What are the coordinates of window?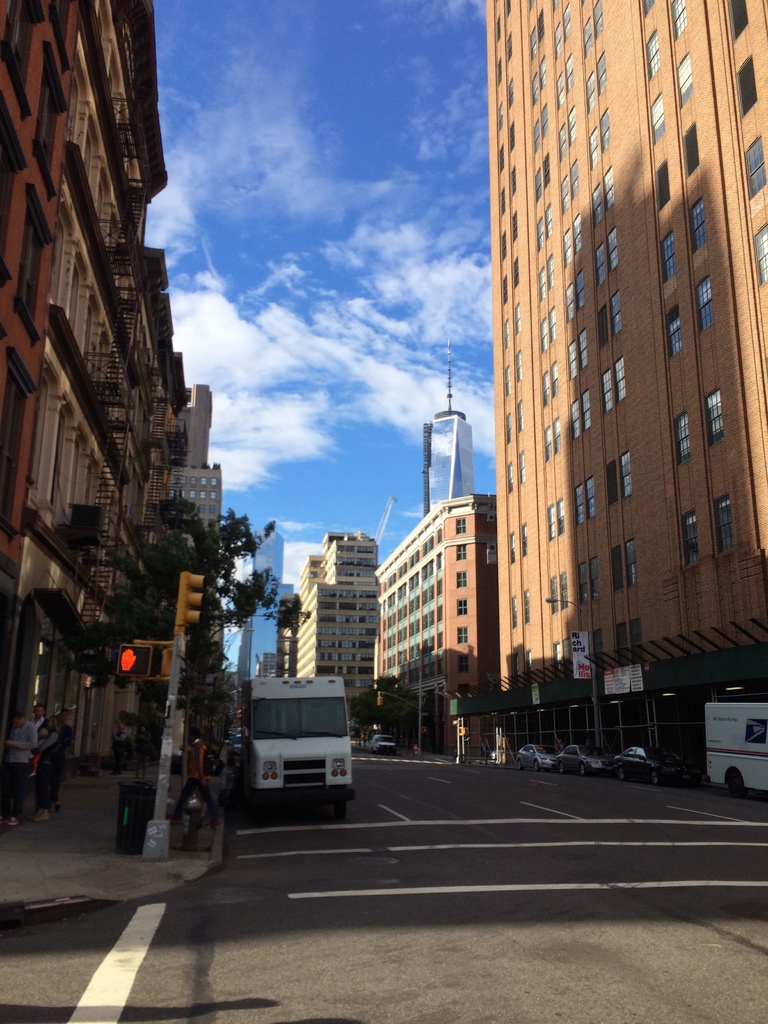
left=598, top=51, right=611, bottom=88.
